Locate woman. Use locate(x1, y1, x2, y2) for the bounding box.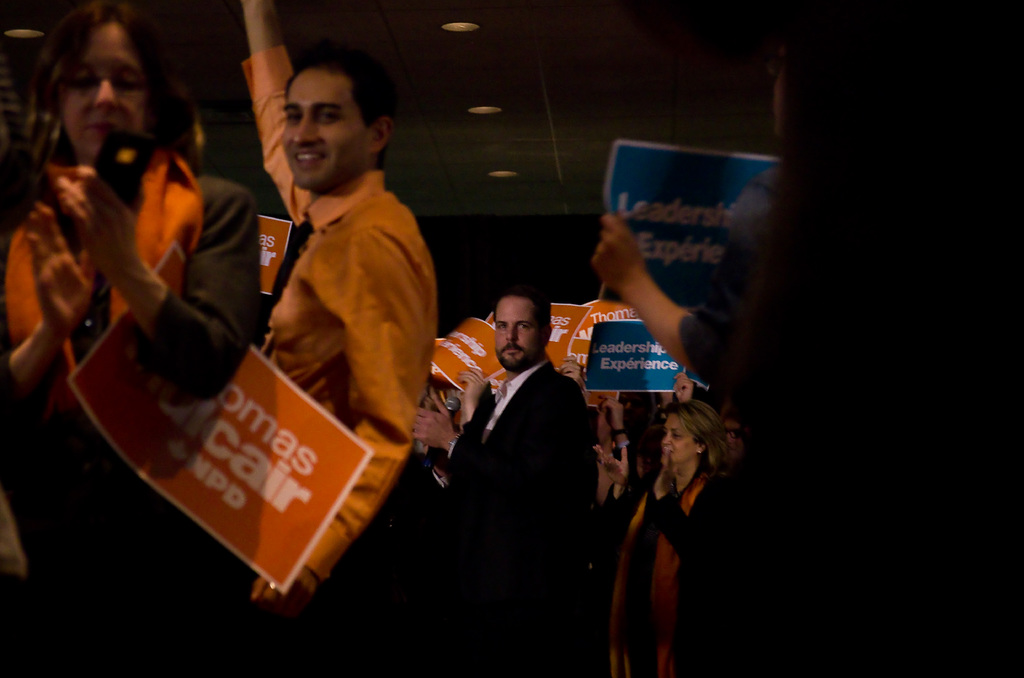
locate(591, 397, 732, 677).
